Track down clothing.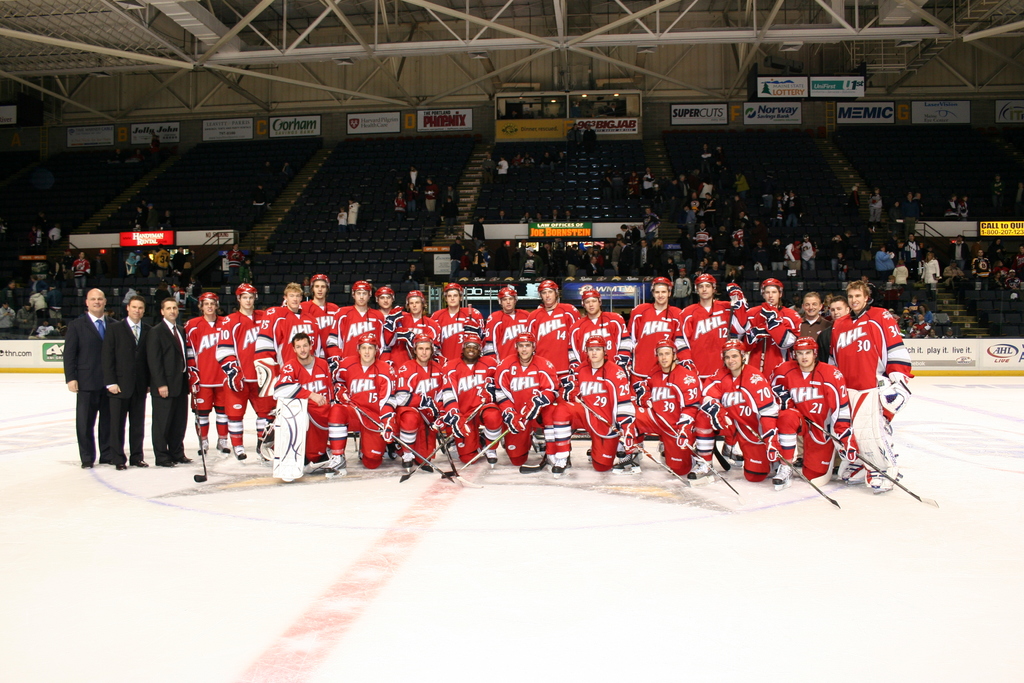
Tracked to [627,300,681,382].
